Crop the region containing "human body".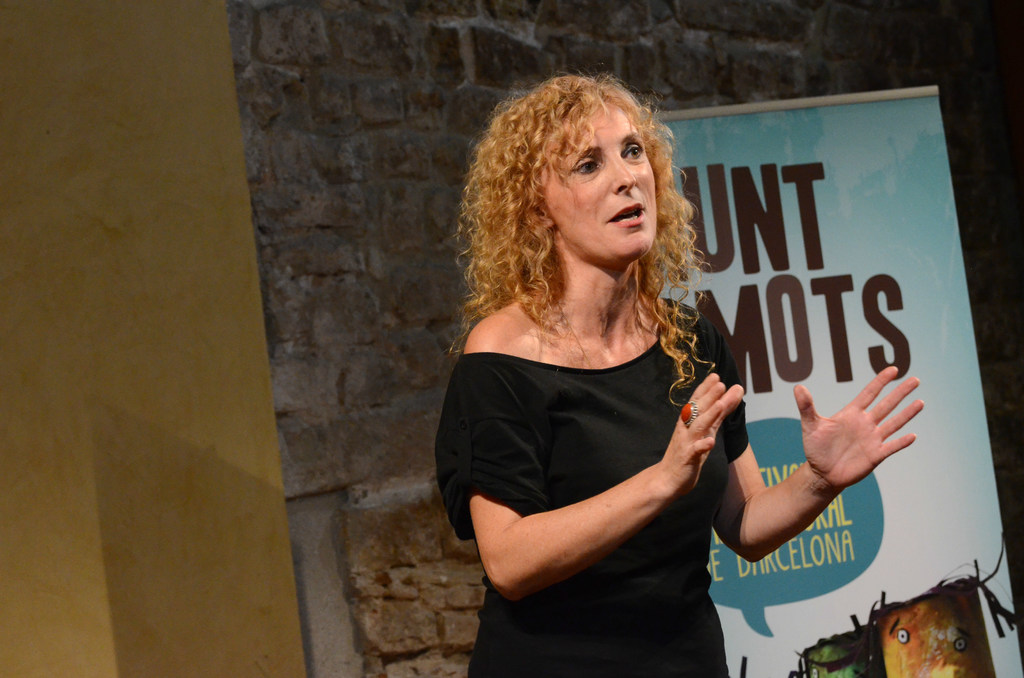
Crop region: (444, 102, 777, 661).
